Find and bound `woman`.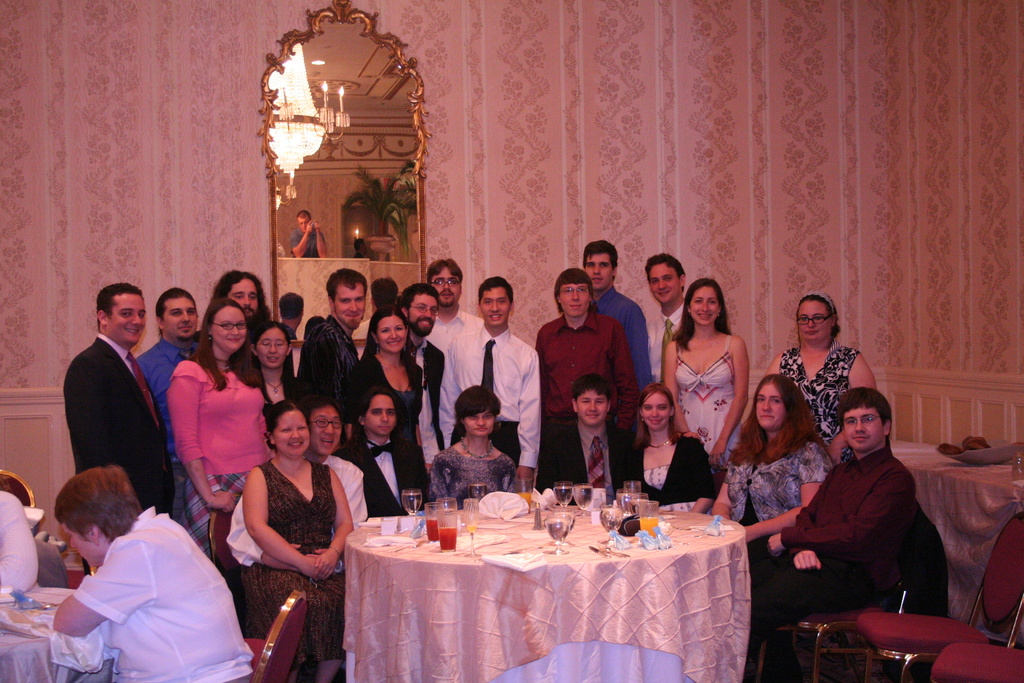
Bound: (x1=168, y1=299, x2=265, y2=562).
